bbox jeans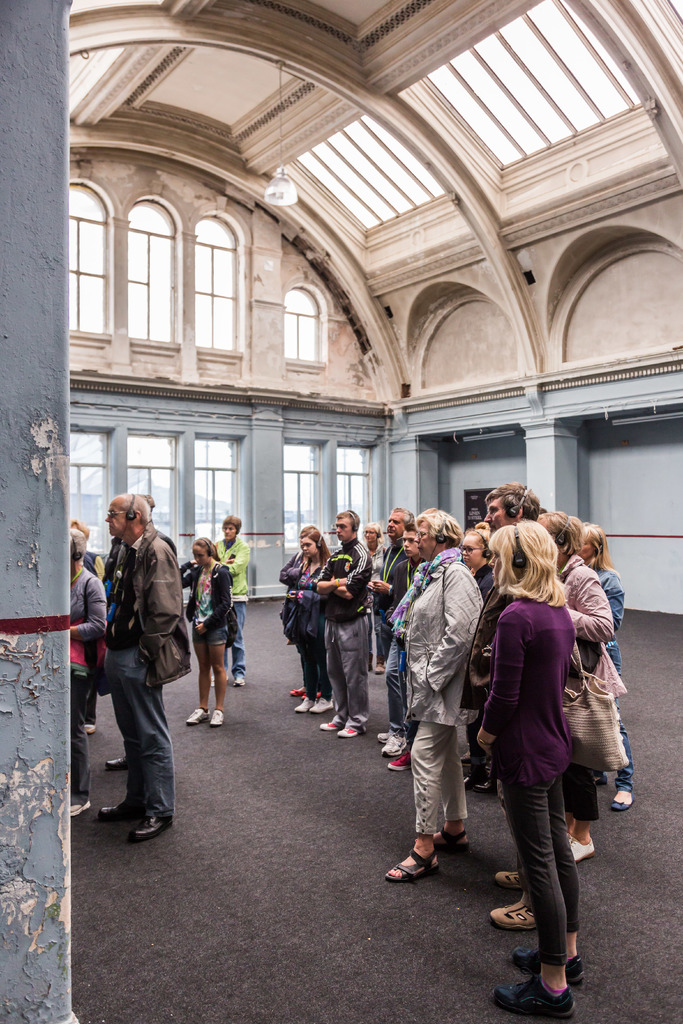
region(57, 684, 95, 803)
